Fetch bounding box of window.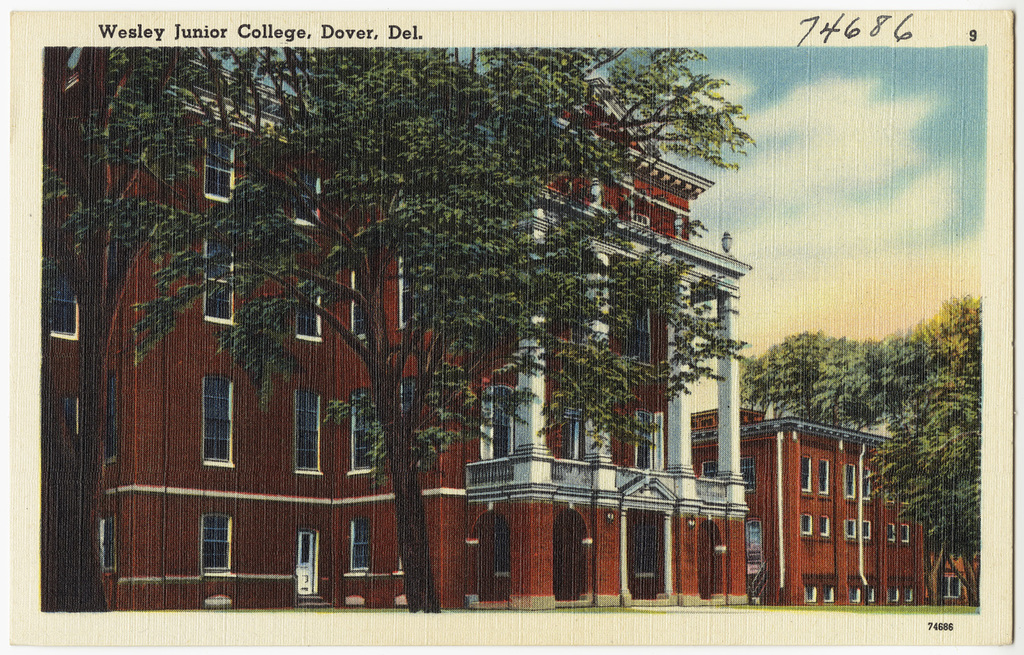
Bbox: box(822, 512, 831, 541).
